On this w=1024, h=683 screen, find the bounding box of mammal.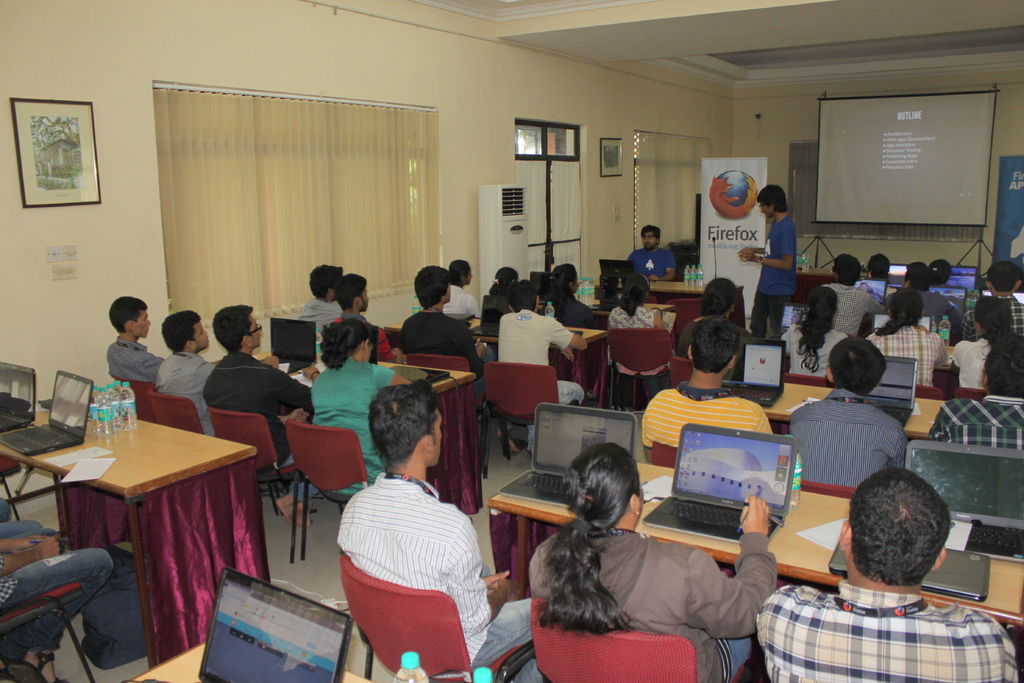
Bounding box: (left=0, top=534, right=120, bottom=682).
